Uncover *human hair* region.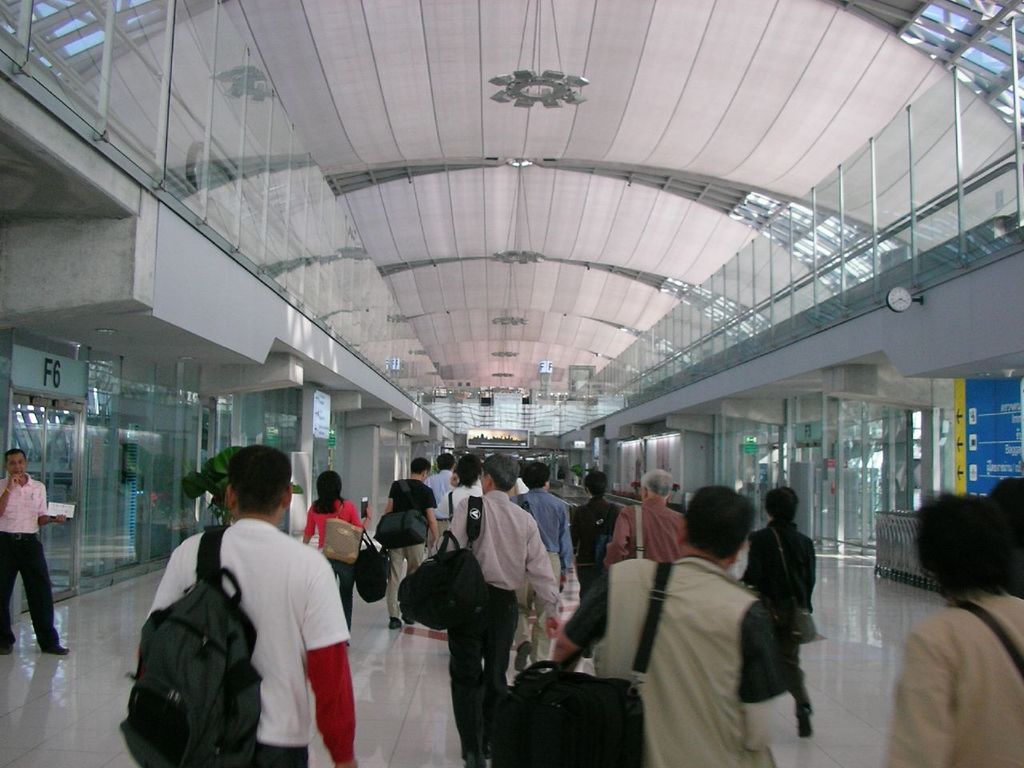
Uncovered: 232, 444, 293, 516.
